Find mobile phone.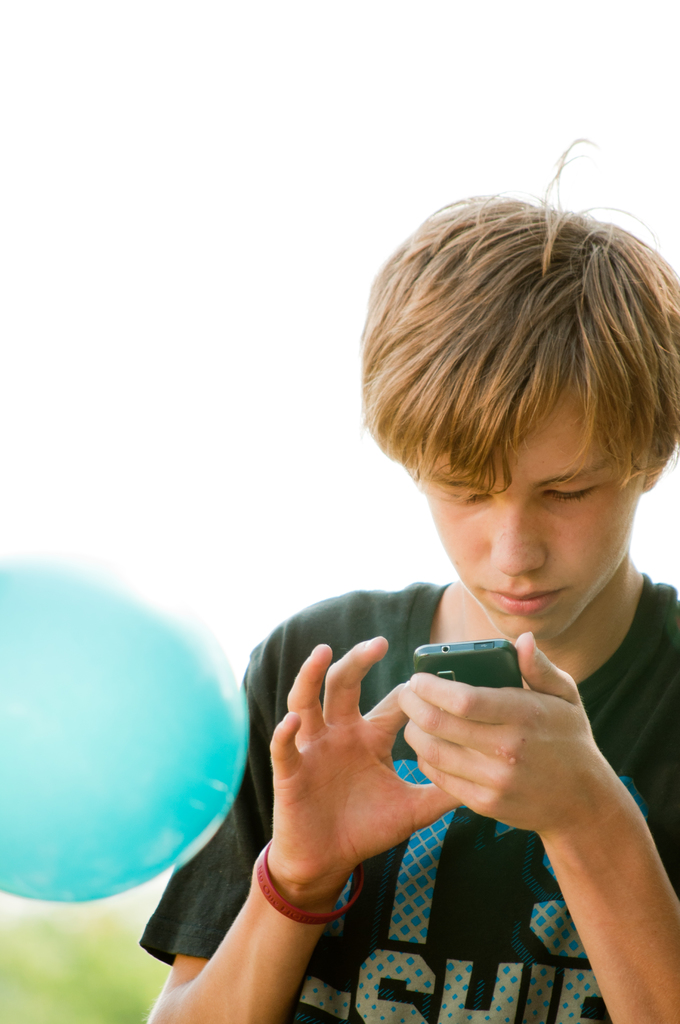
Rect(413, 636, 526, 688).
